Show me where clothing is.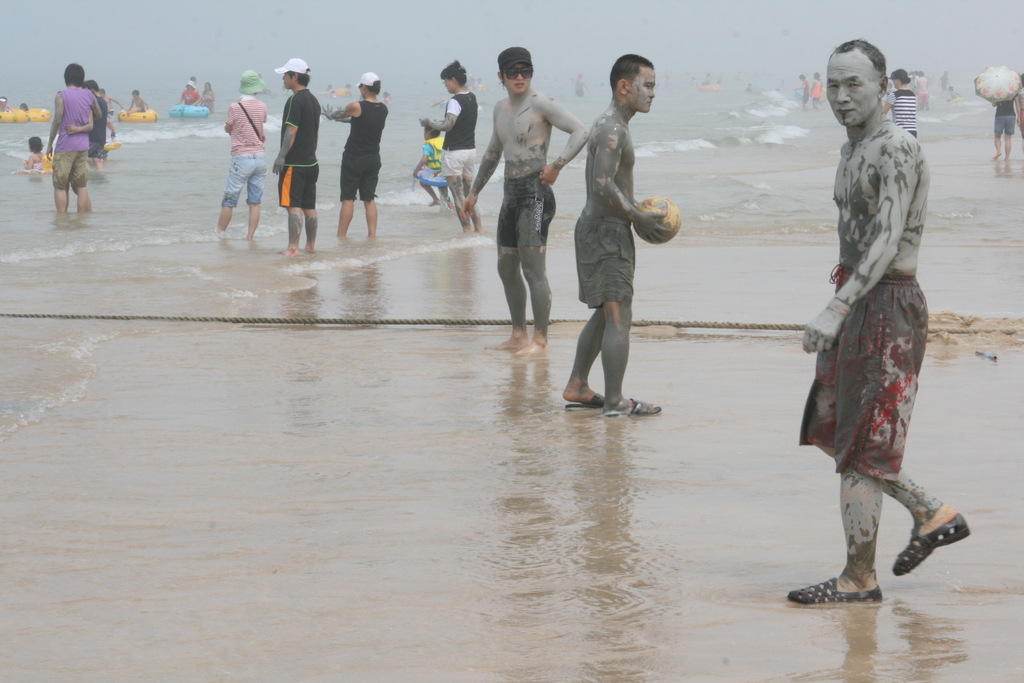
clothing is at locate(919, 76, 928, 104).
